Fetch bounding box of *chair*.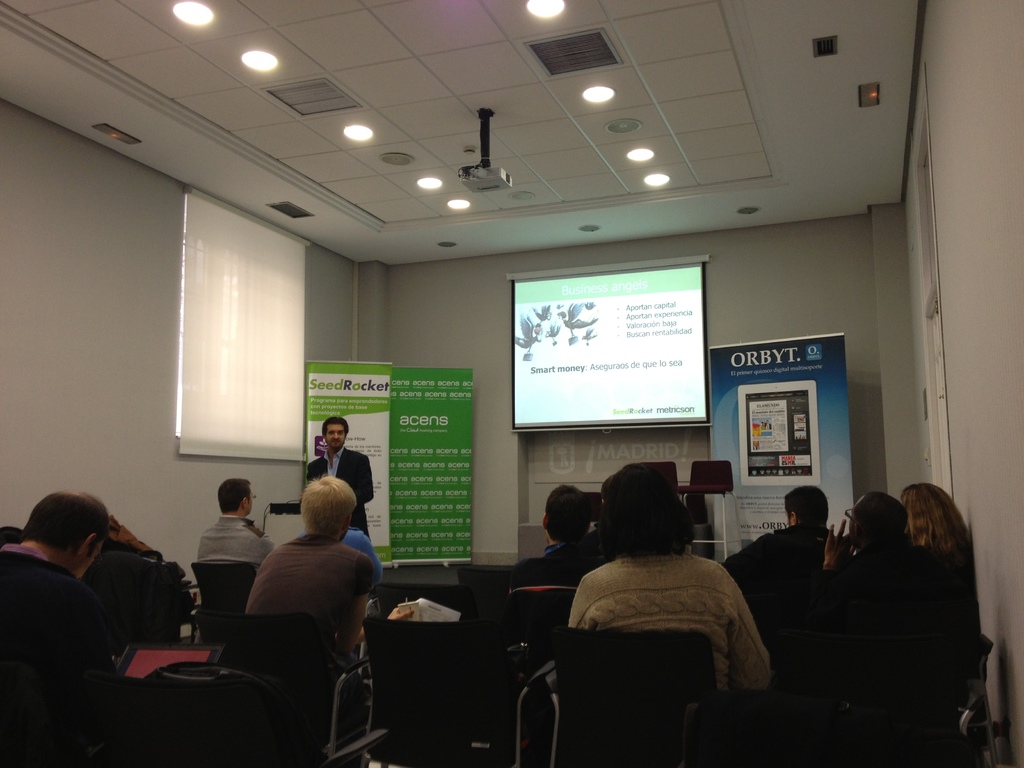
Bbox: crop(761, 630, 979, 767).
